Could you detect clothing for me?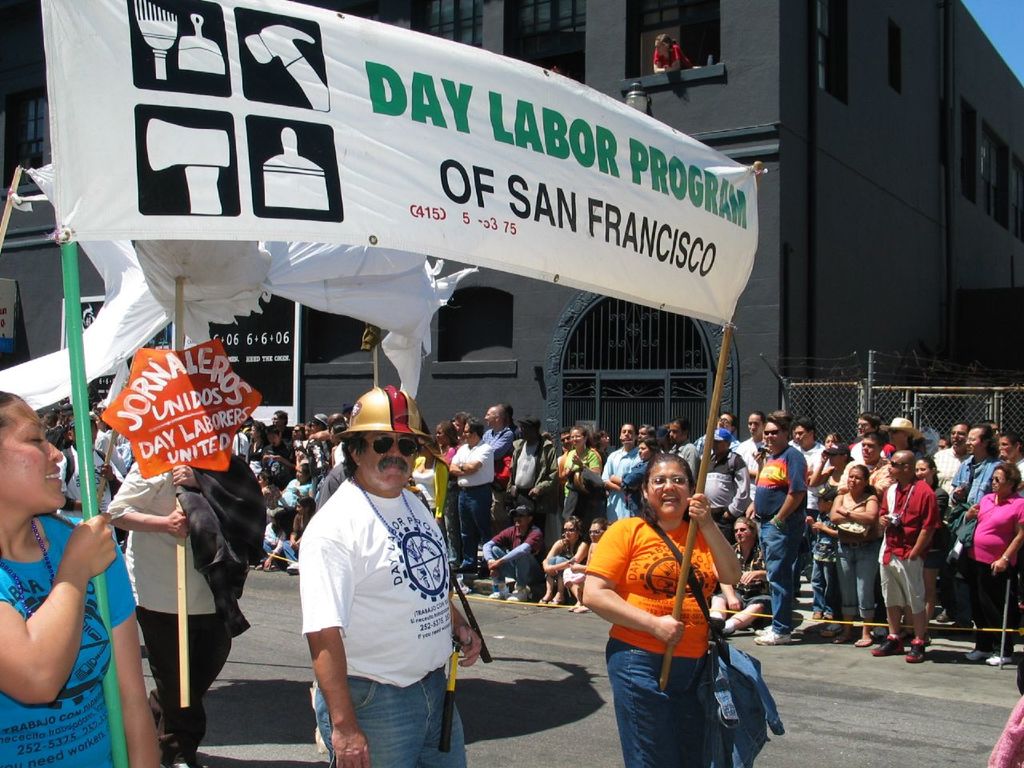
Detection result: select_region(94, 422, 132, 484).
